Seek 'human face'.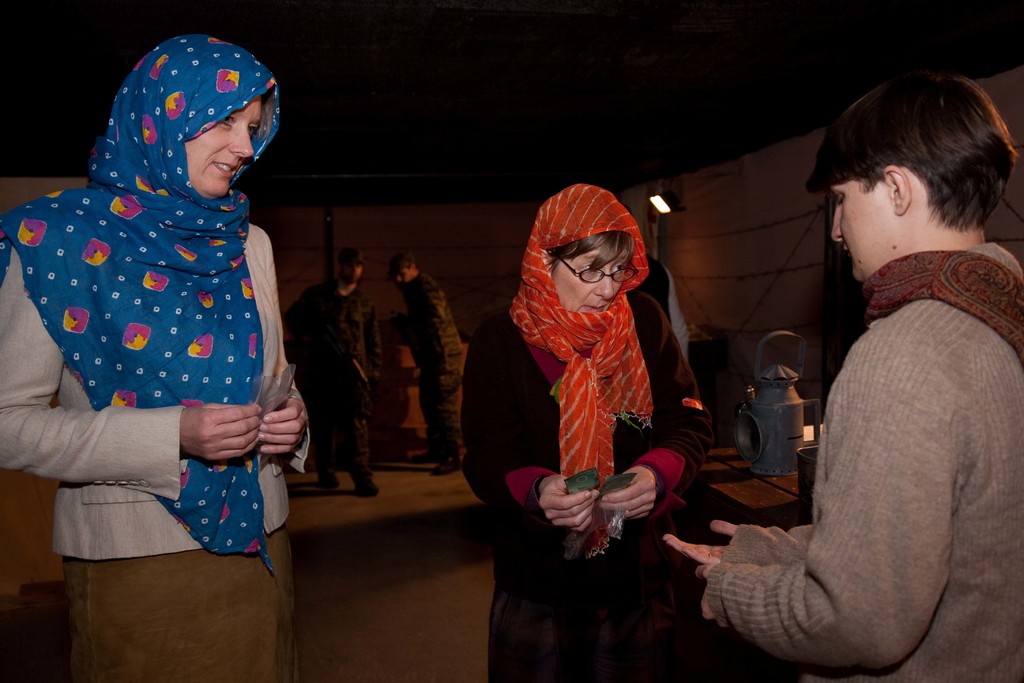
left=186, top=95, right=259, bottom=200.
